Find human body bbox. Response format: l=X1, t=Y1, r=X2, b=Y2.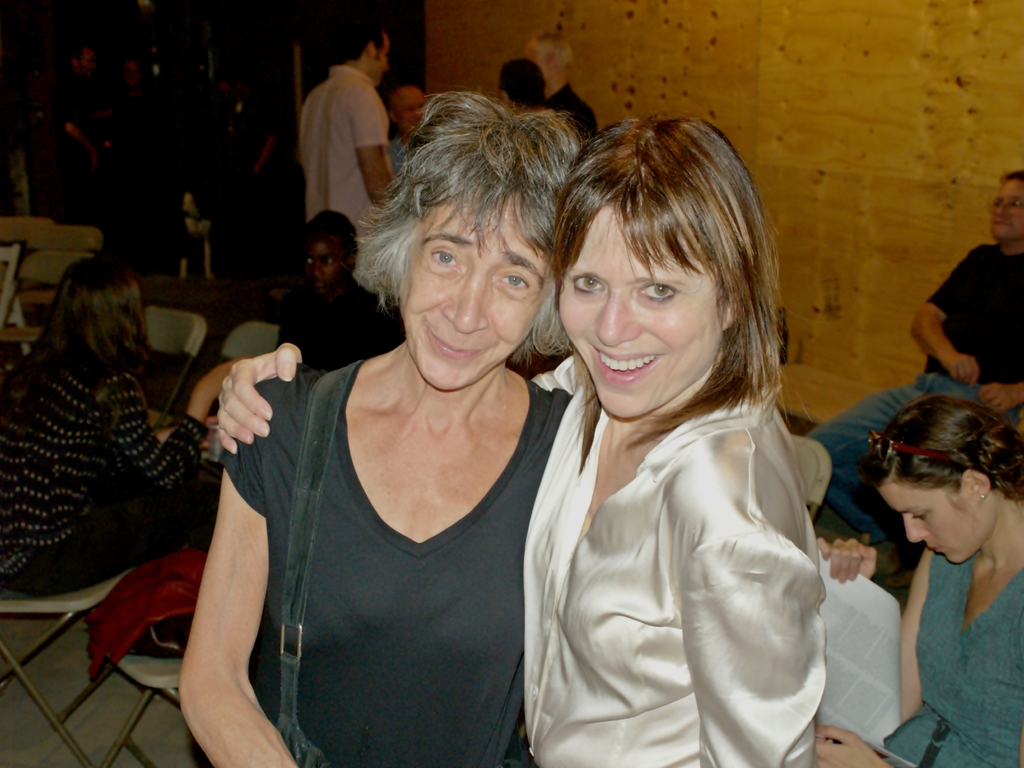
l=215, t=341, r=829, b=767.
